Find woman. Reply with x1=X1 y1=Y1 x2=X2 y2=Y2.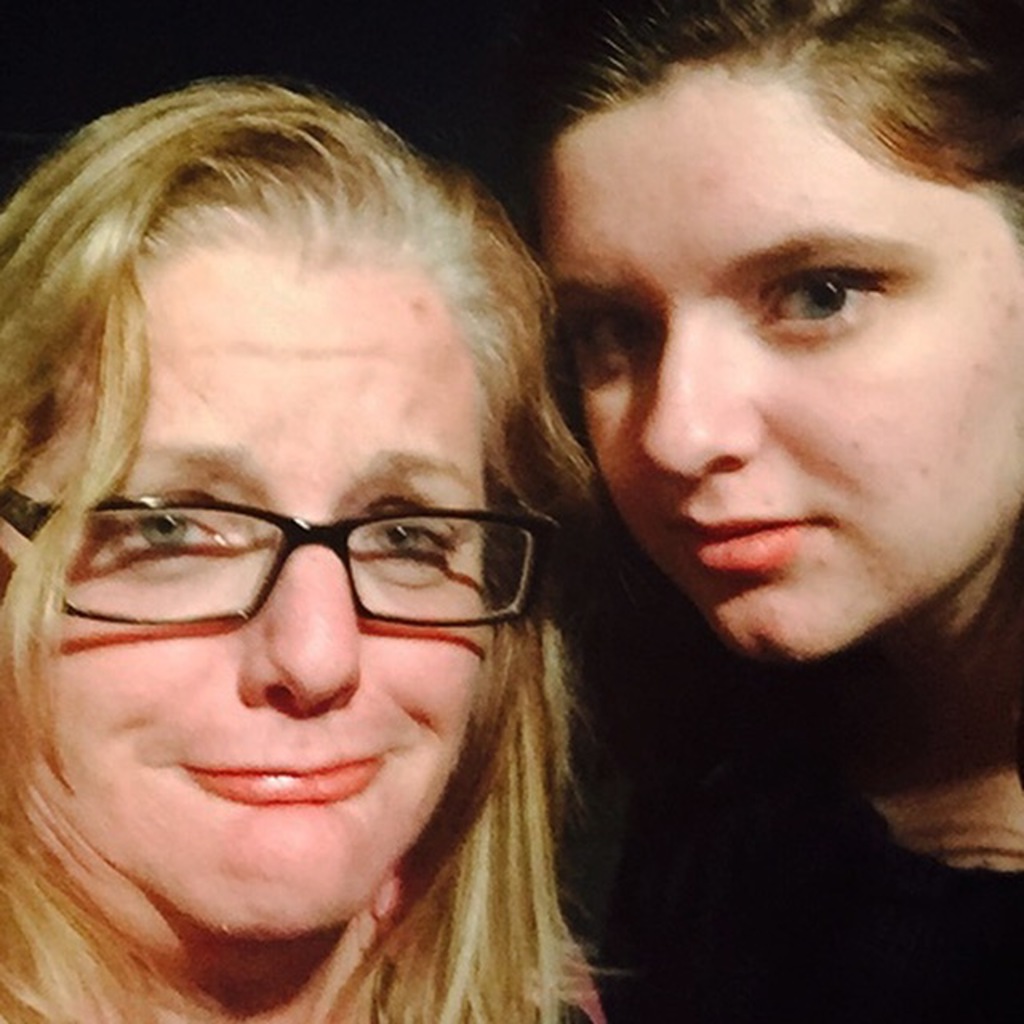
x1=0 y1=98 x2=698 y2=1023.
